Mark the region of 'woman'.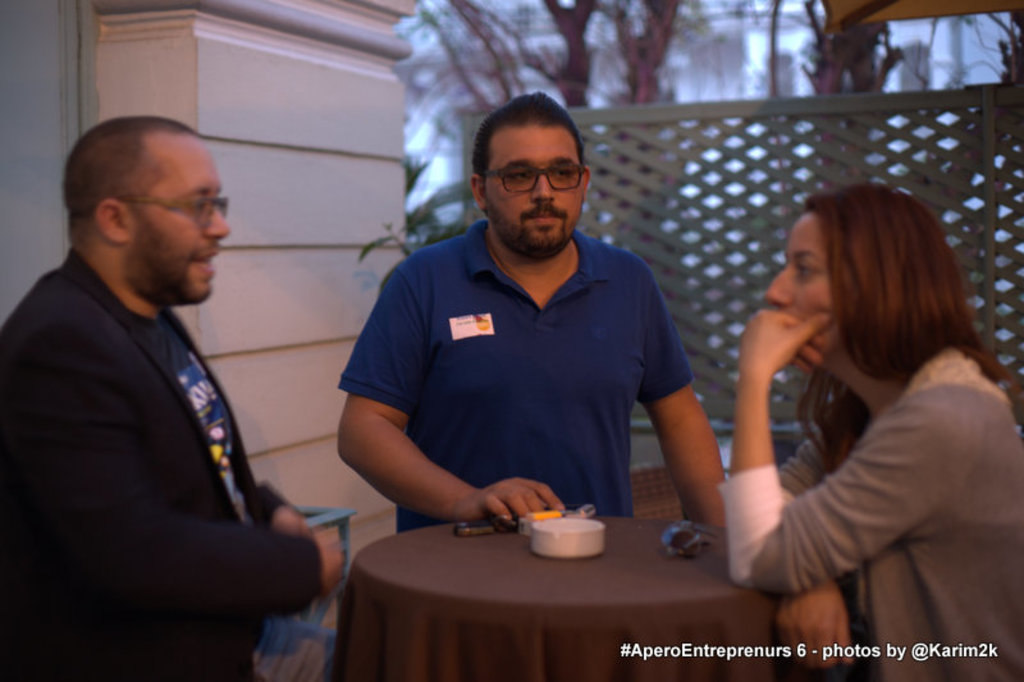
Region: {"x1": 700, "y1": 163, "x2": 1009, "y2": 660}.
